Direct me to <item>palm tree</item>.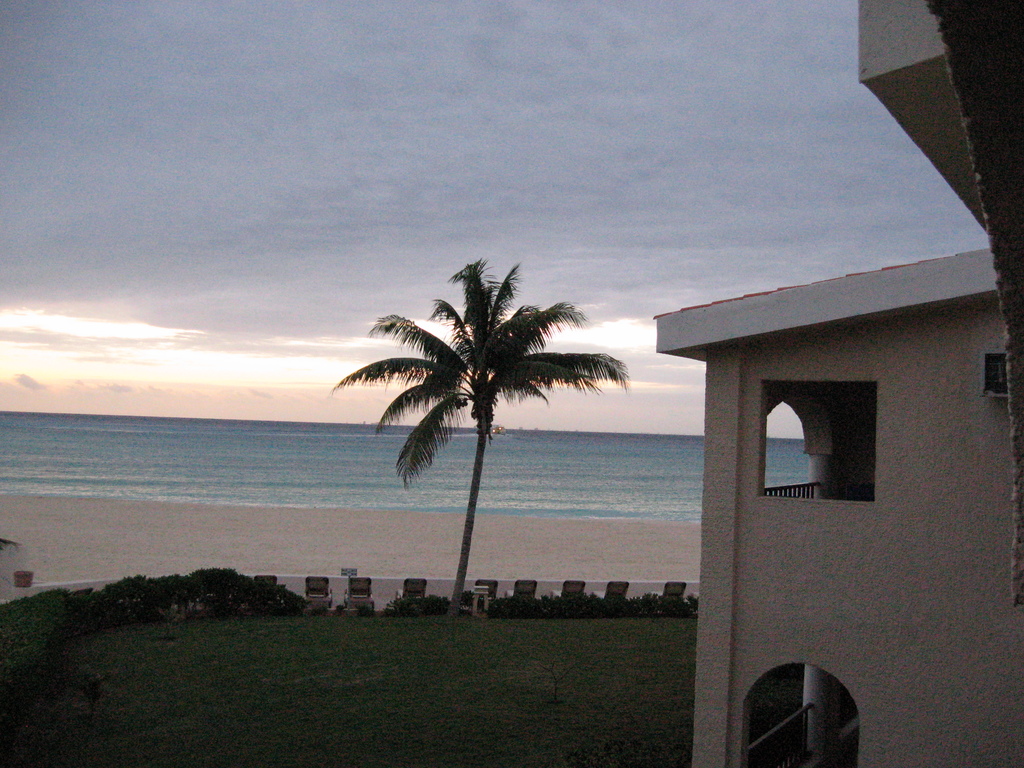
Direction: <region>344, 258, 596, 604</region>.
